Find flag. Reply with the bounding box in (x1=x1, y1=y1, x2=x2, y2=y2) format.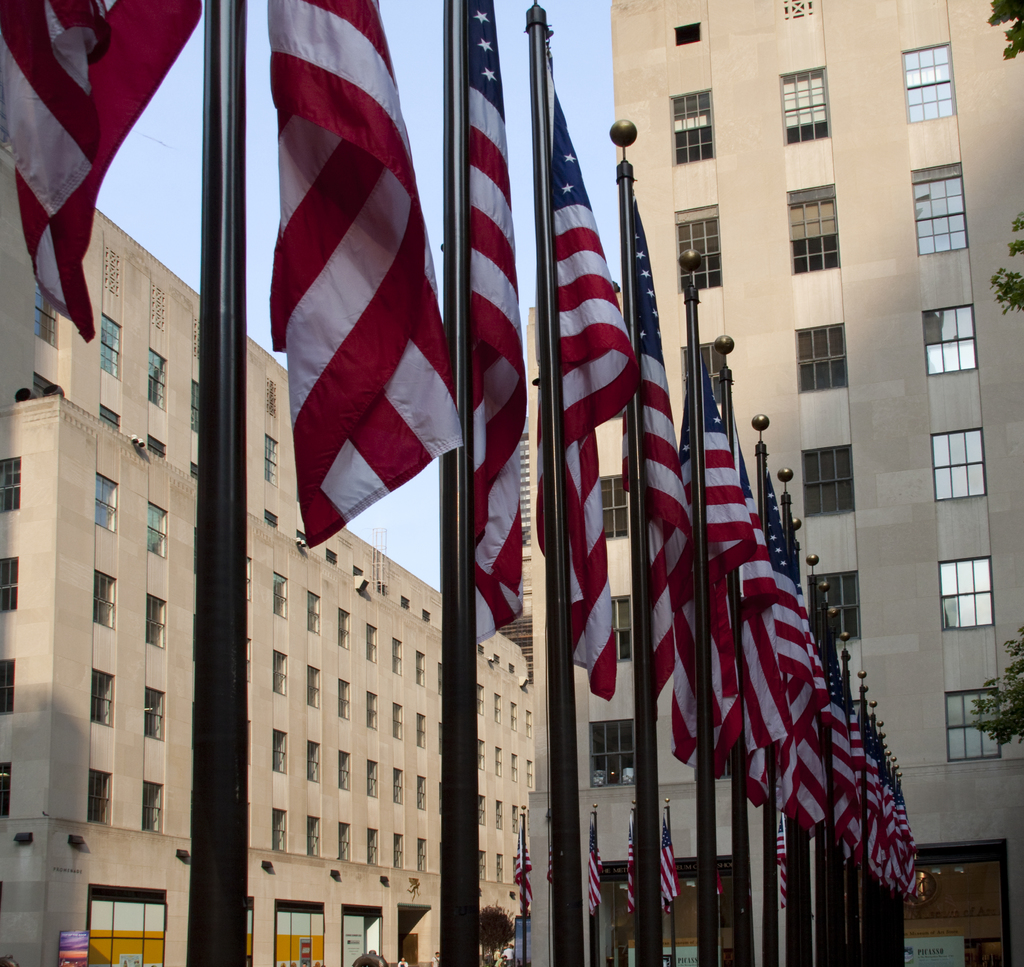
(x1=461, y1=0, x2=526, y2=641).
